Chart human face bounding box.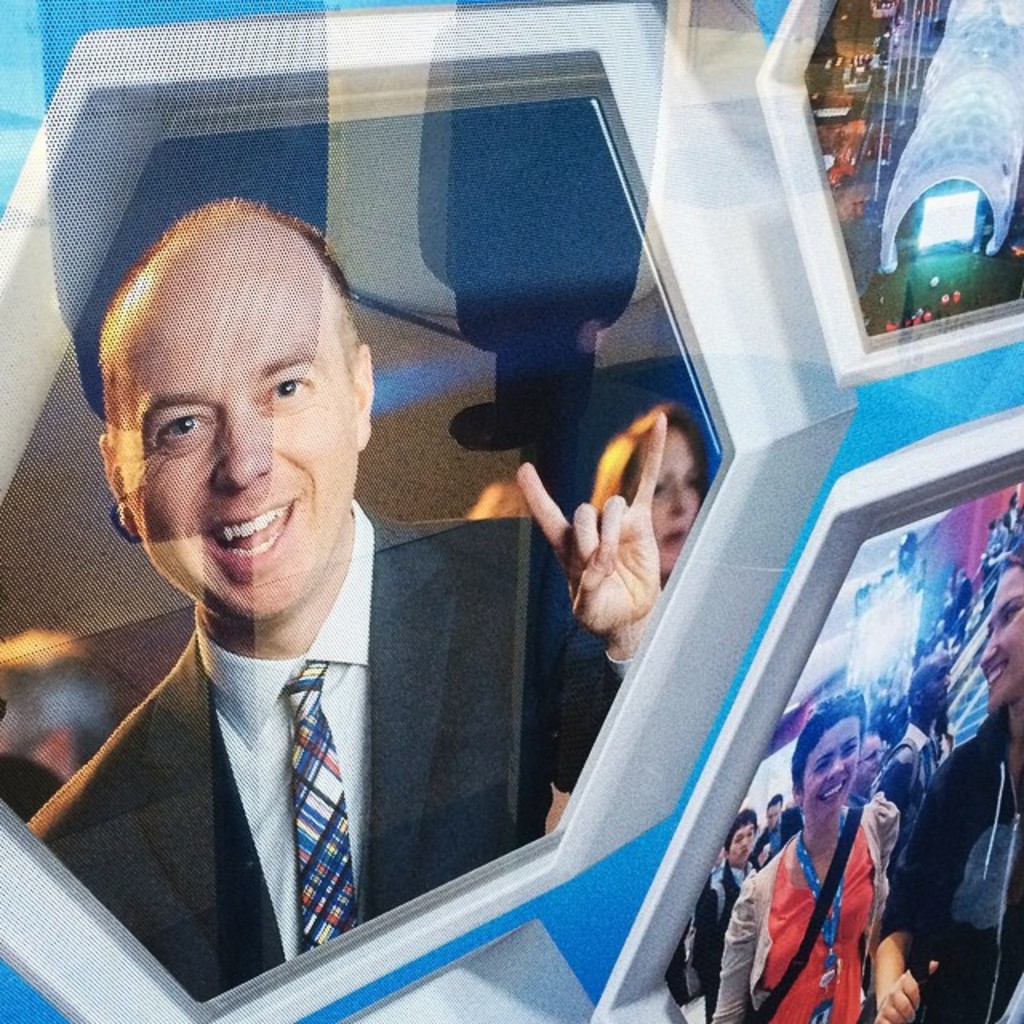
Charted: <region>106, 216, 352, 621</region>.
